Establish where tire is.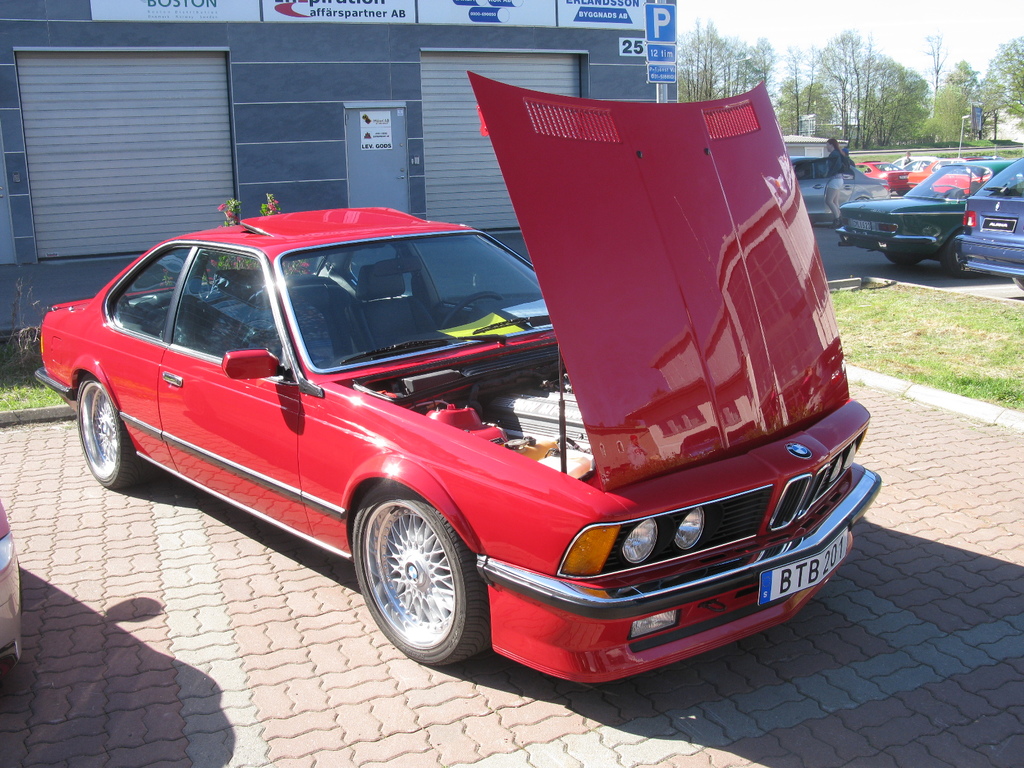
Established at {"x1": 888, "y1": 255, "x2": 924, "y2": 270}.
